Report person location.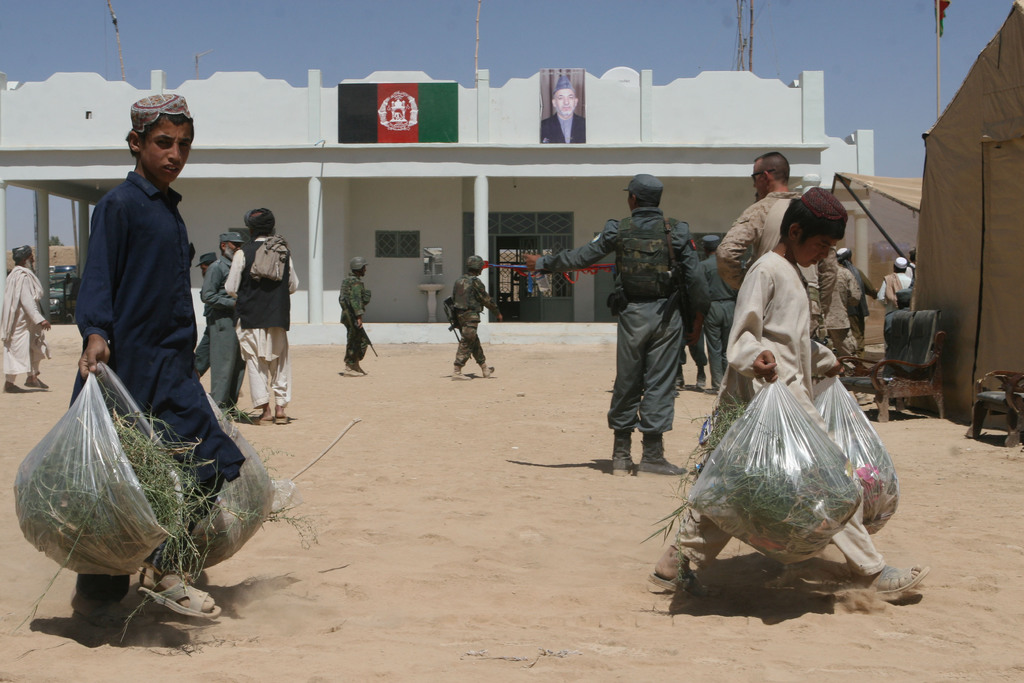
Report: 342:257:372:381.
